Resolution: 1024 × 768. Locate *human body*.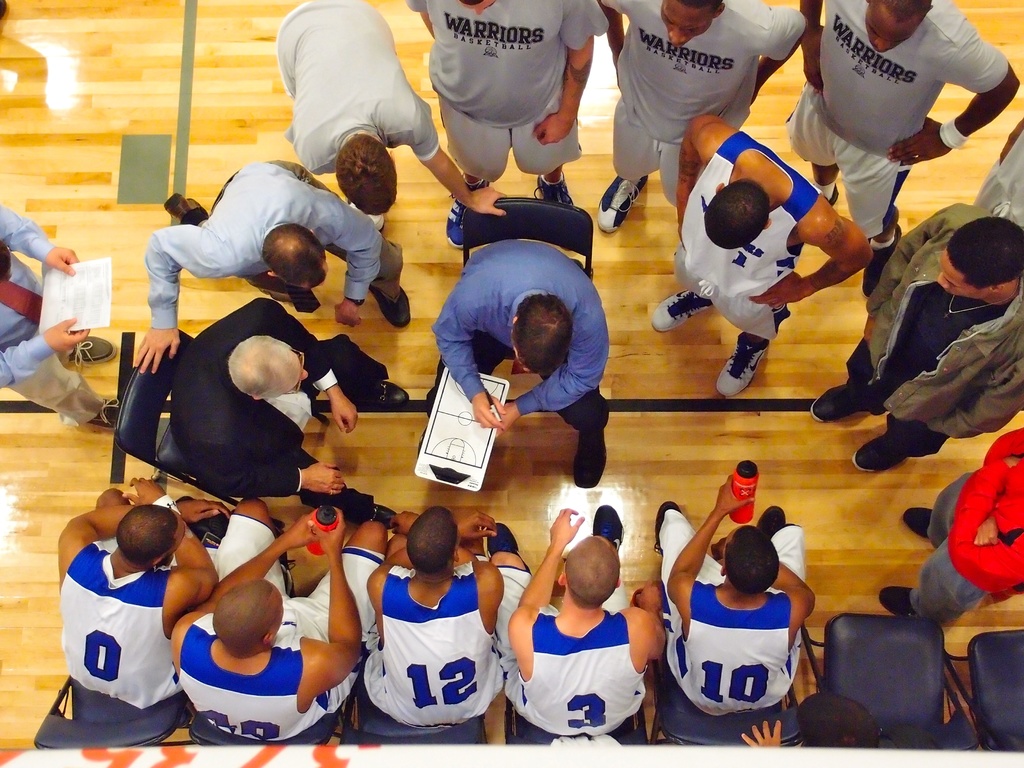
x1=133 y1=159 x2=408 y2=373.
